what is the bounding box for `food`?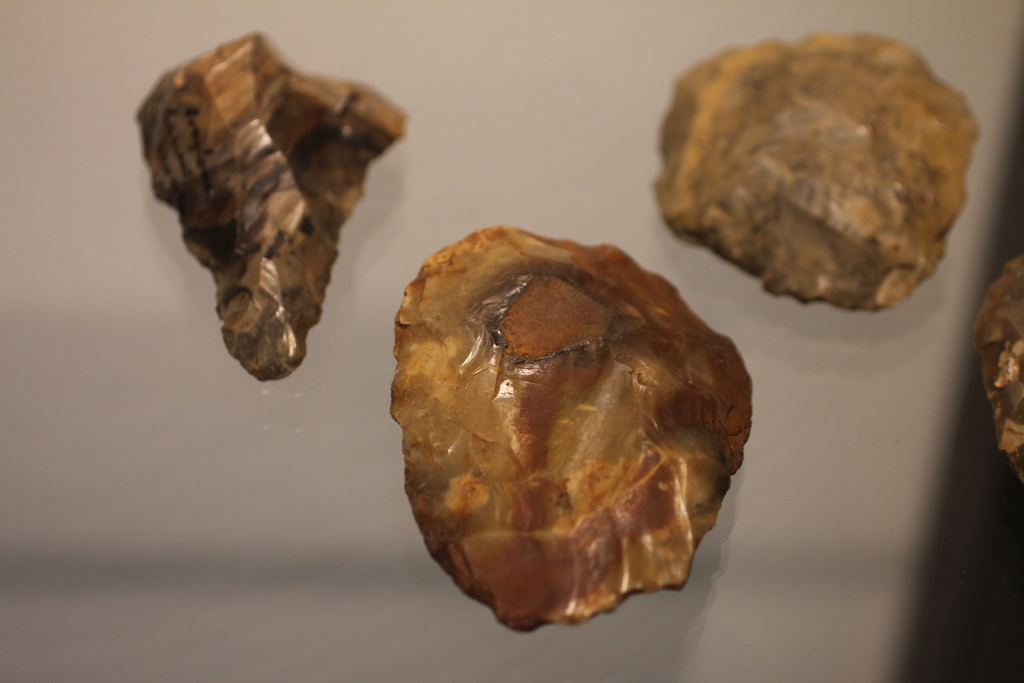
[left=381, top=238, right=748, bottom=626].
